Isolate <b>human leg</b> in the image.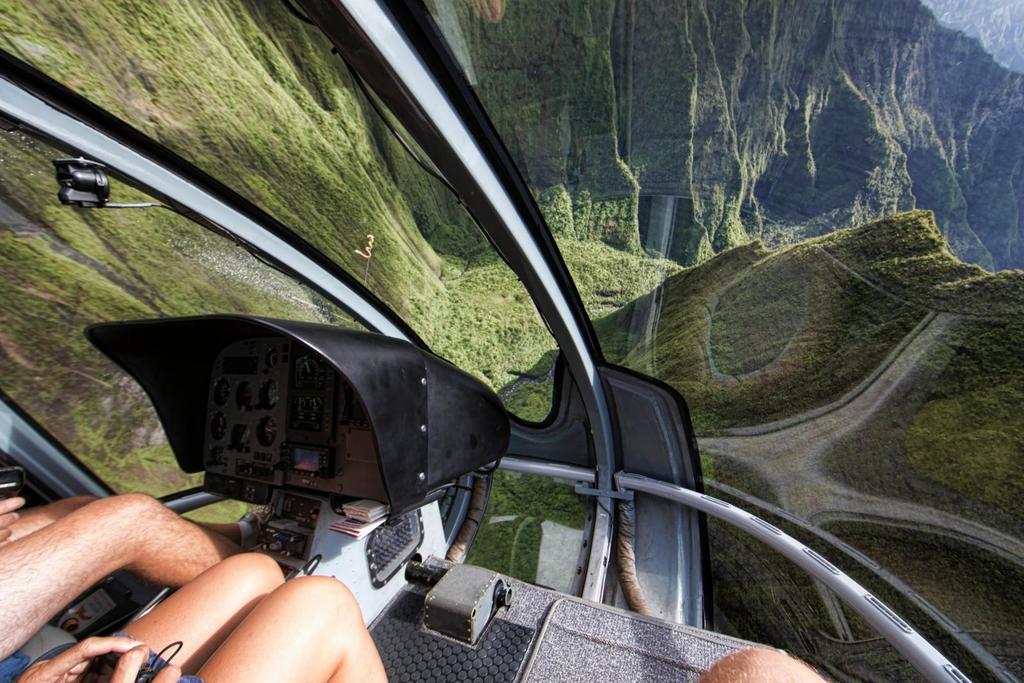
Isolated region: rect(0, 493, 260, 542).
